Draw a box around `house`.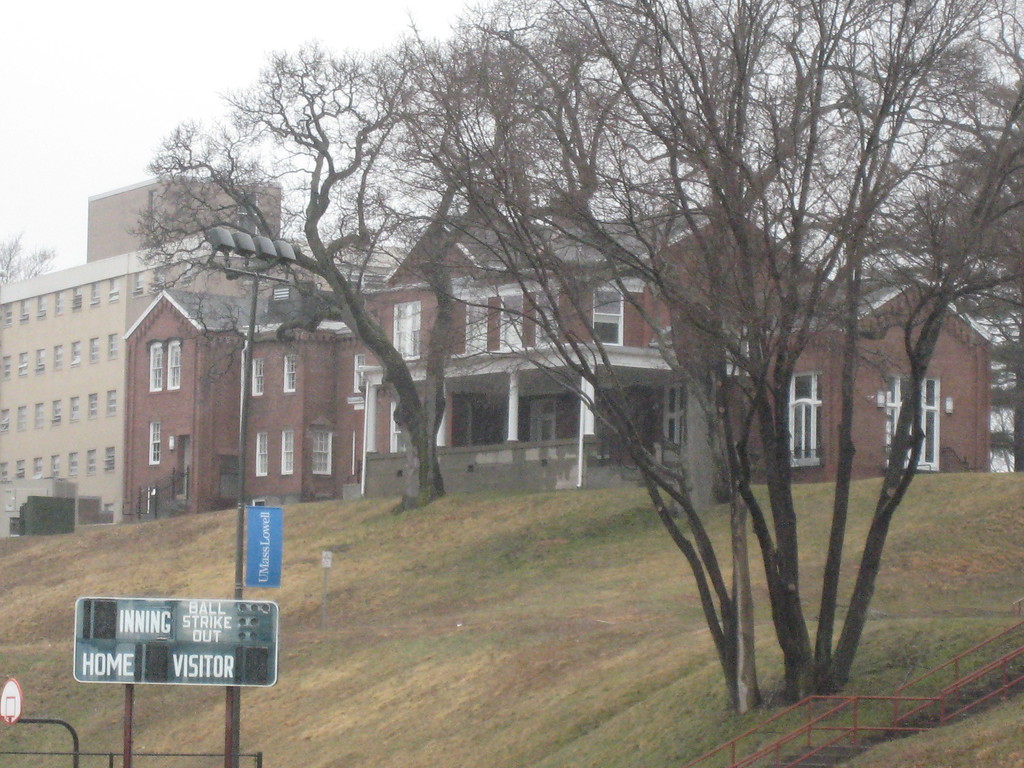
<region>342, 203, 676, 491</region>.
